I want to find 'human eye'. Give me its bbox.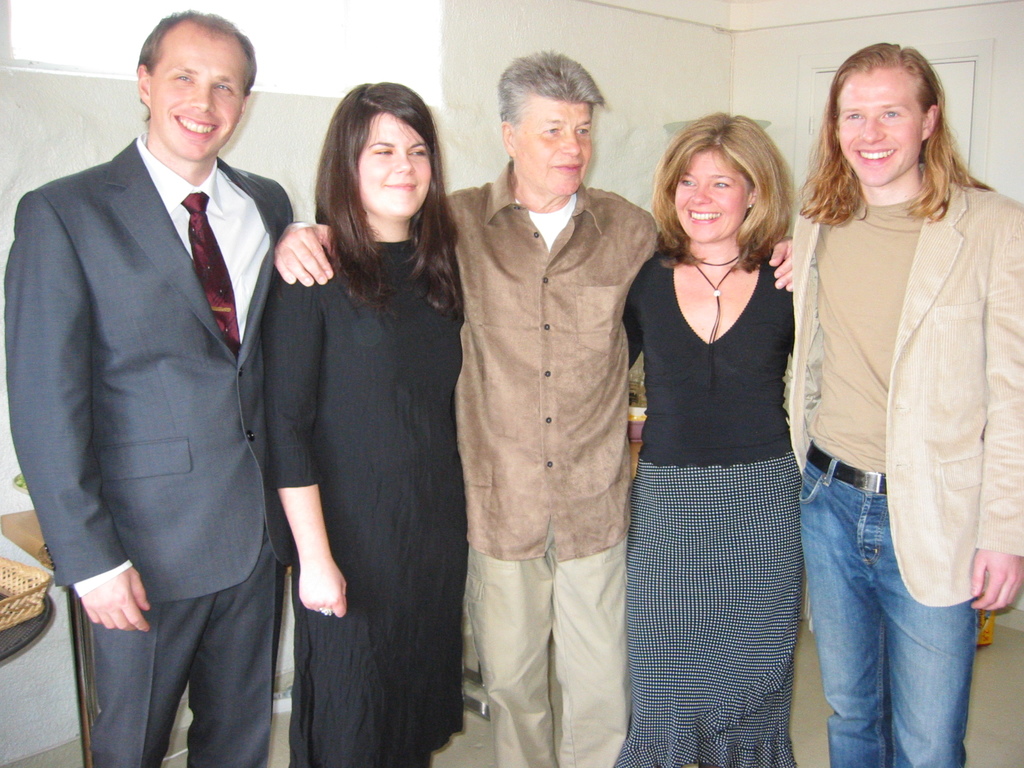
(541, 119, 567, 135).
